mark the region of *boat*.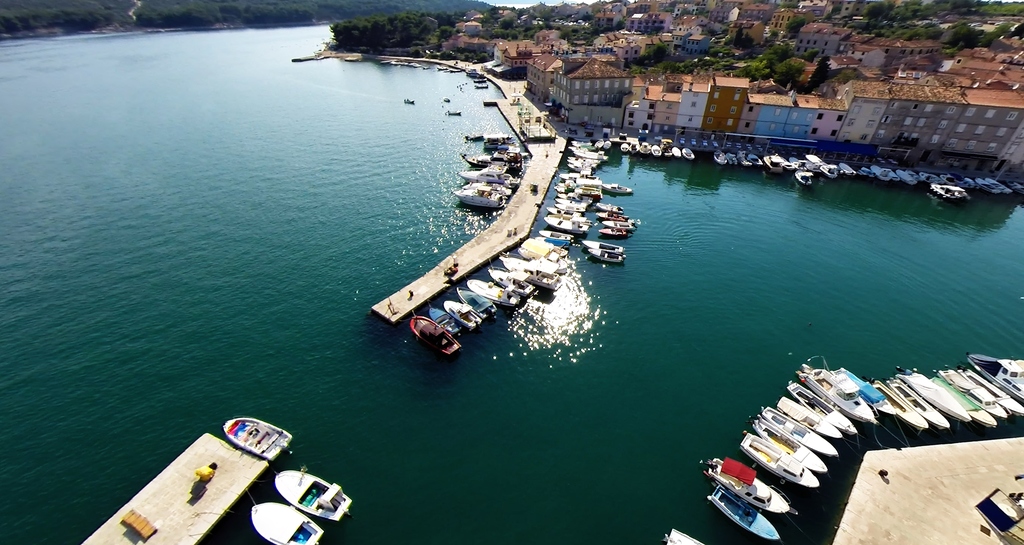
Region: pyautogui.locateOnScreen(275, 468, 353, 519).
